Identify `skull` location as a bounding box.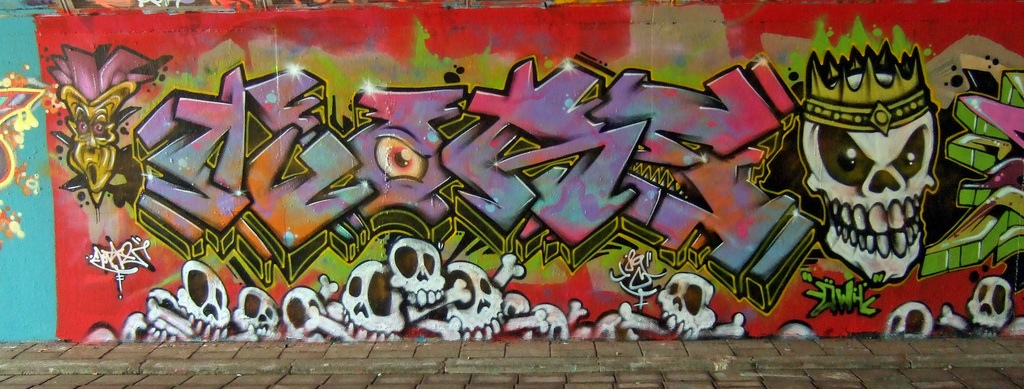
(228, 286, 280, 338).
